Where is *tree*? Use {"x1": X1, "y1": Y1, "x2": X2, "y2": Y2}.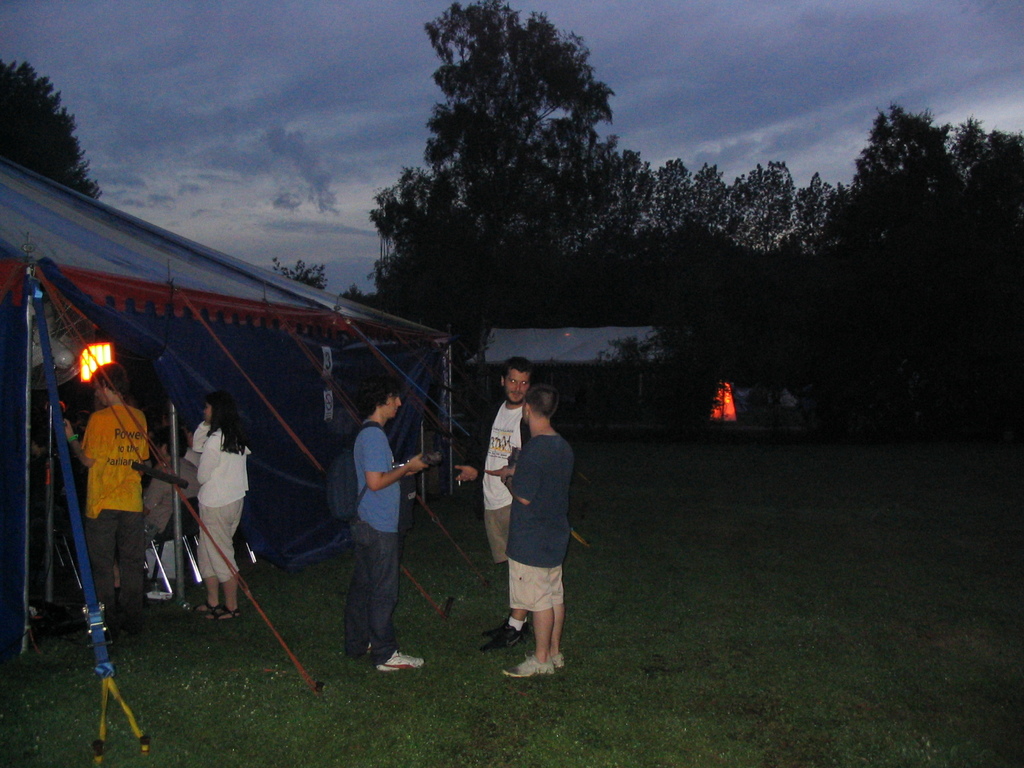
{"x1": 361, "y1": 0, "x2": 630, "y2": 387}.
